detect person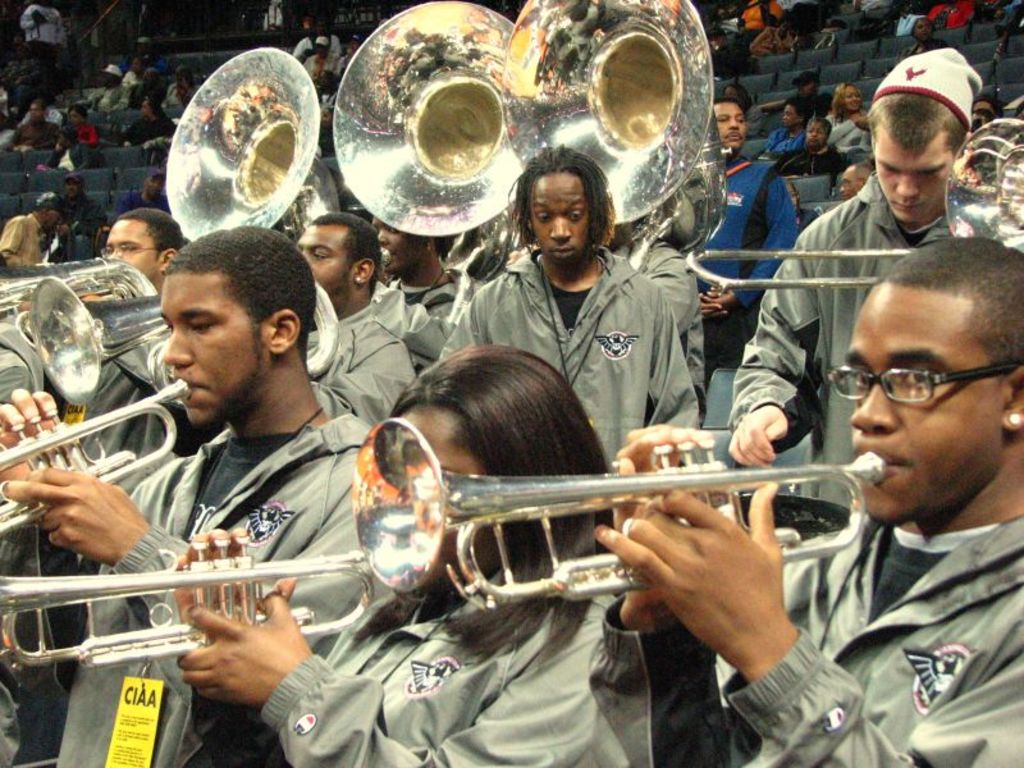
[x1=0, y1=200, x2=52, y2=276]
